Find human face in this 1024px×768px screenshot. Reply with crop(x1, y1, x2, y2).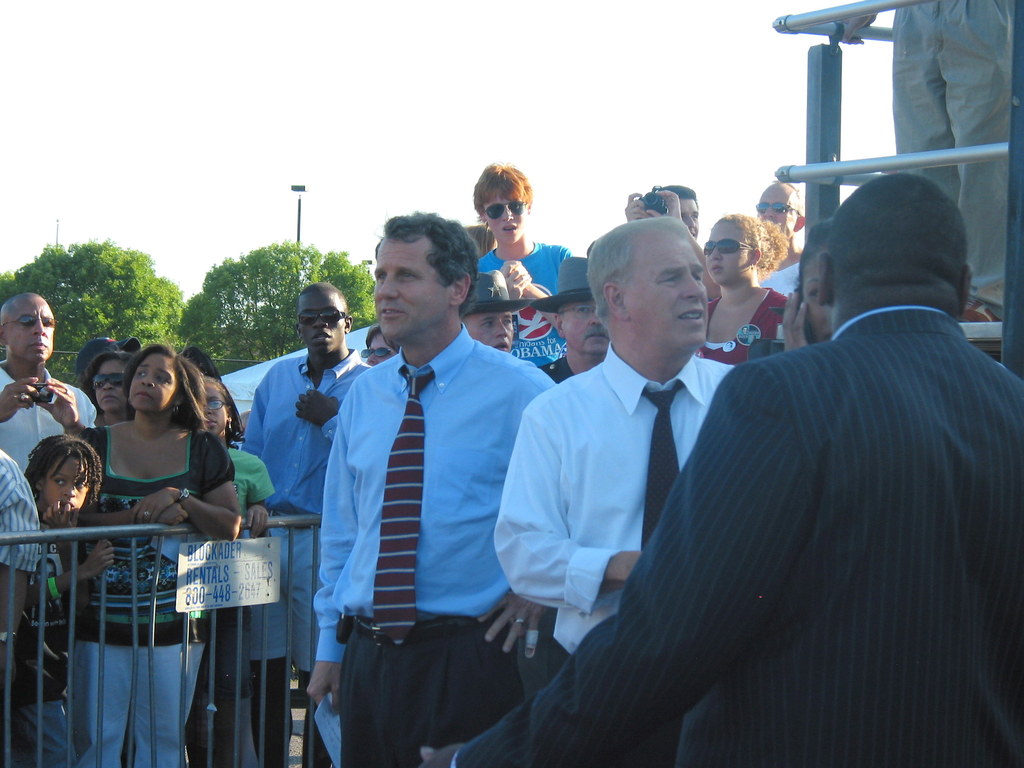
crop(621, 232, 711, 353).
